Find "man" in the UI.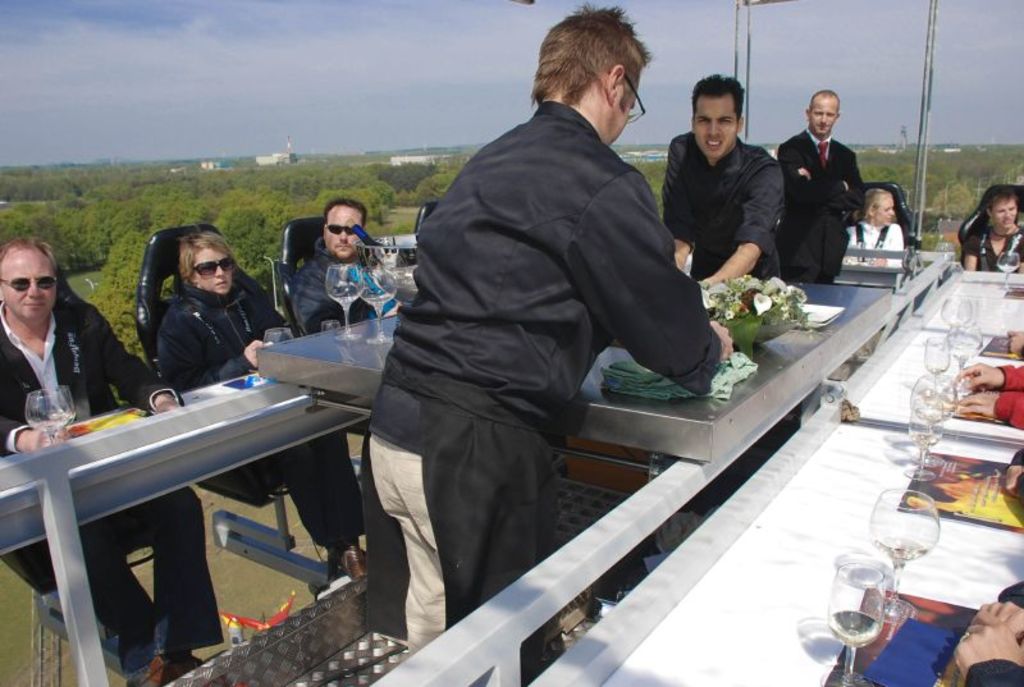
UI element at x1=776, y1=83, x2=869, y2=267.
